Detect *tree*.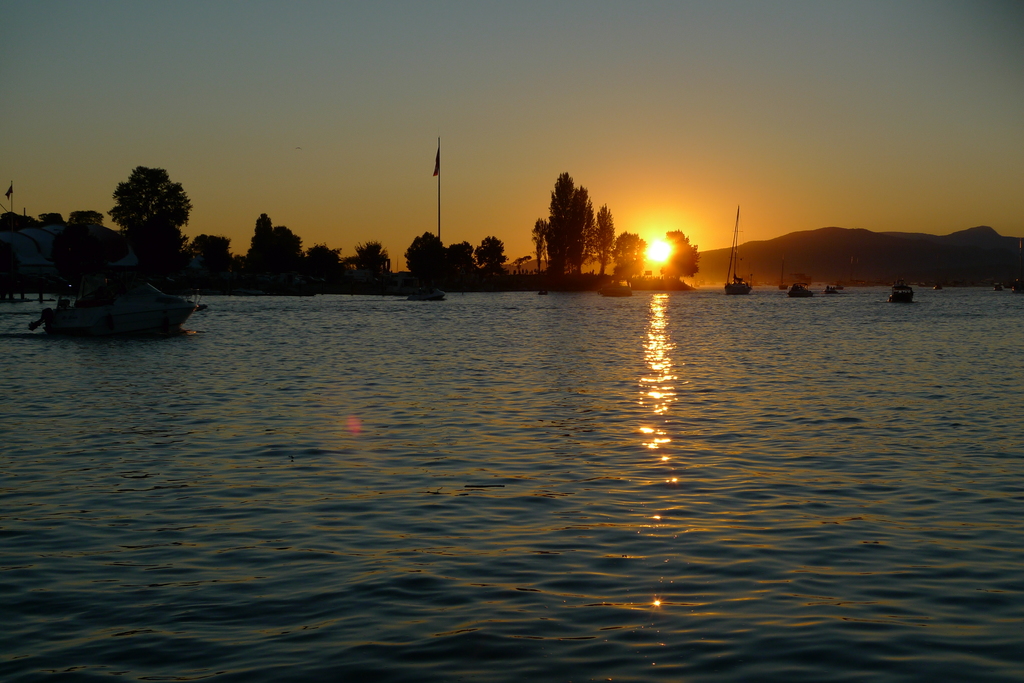
Detected at <region>471, 235, 511, 276</region>.
